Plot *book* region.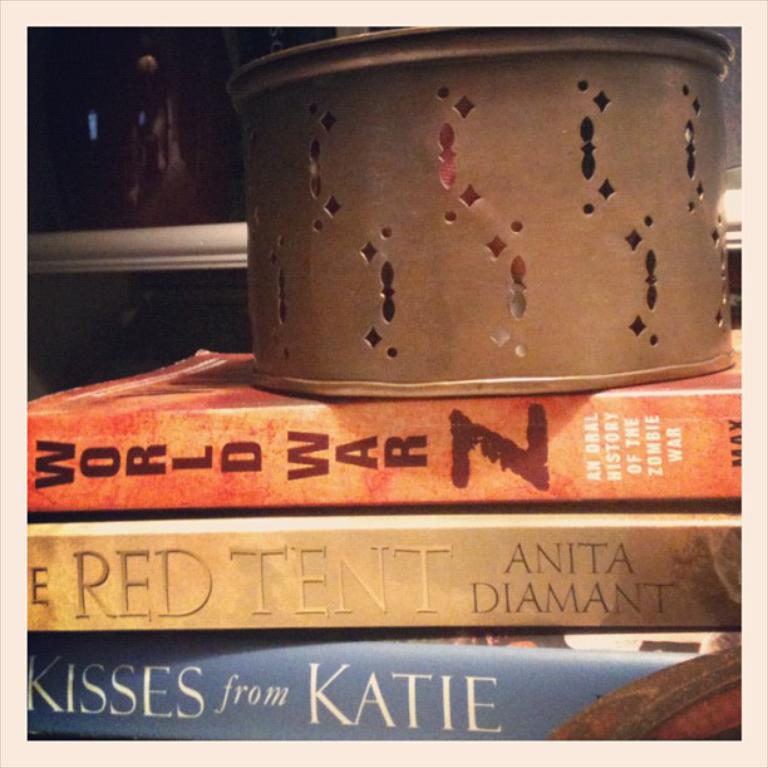
Plotted at rect(26, 349, 740, 520).
